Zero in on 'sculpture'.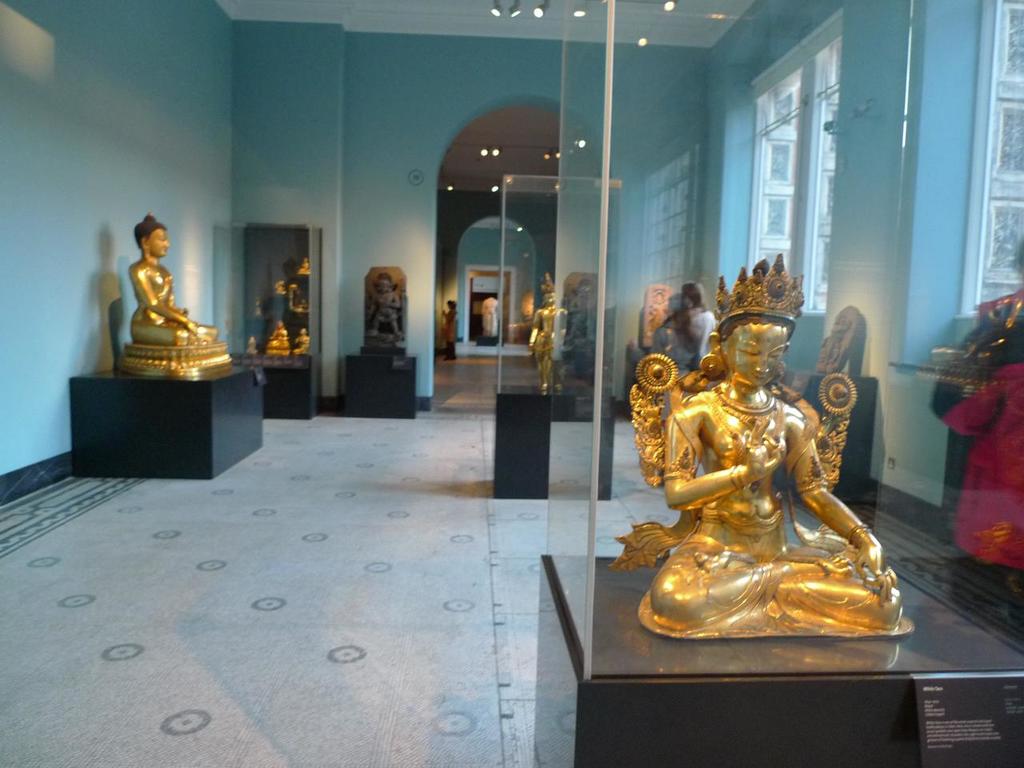
Zeroed in: bbox=[118, 210, 232, 378].
